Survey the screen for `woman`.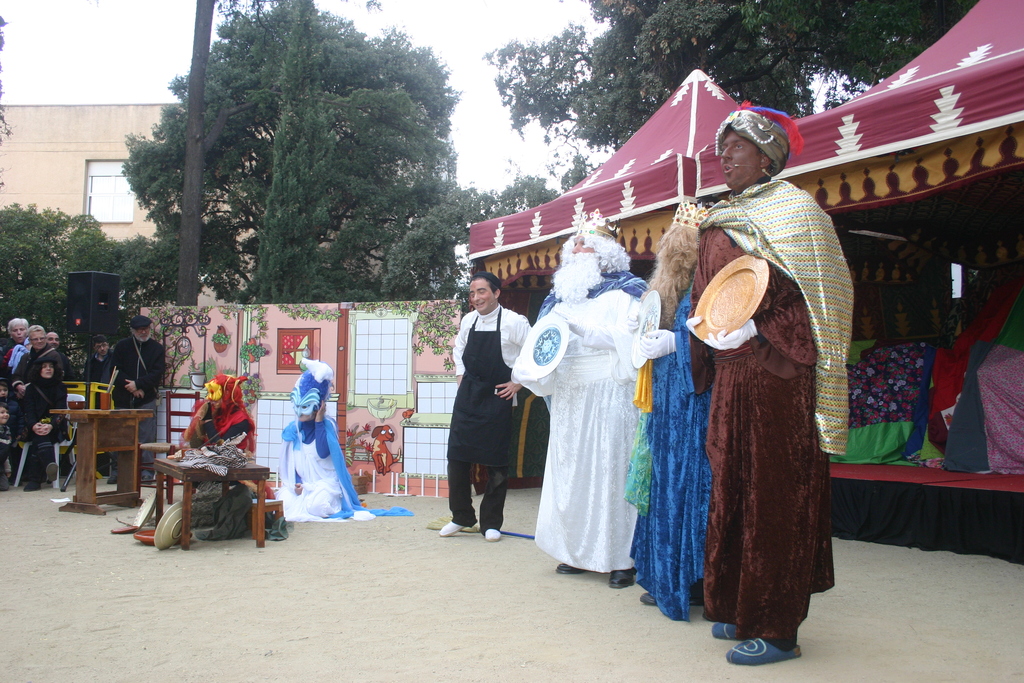
Survey found: rect(622, 204, 715, 616).
